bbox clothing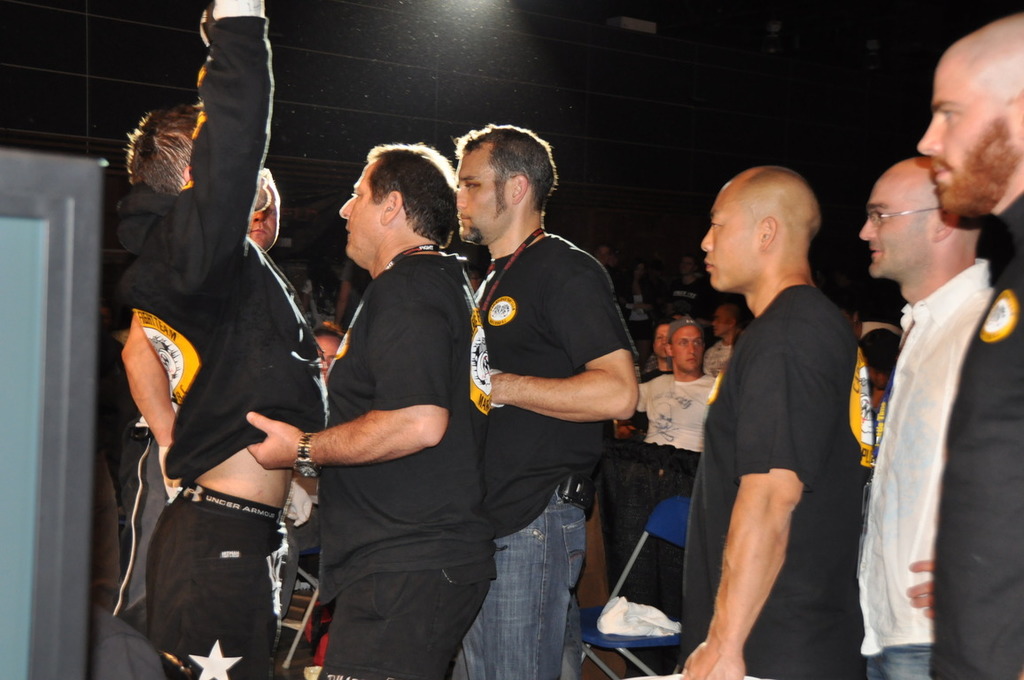
bbox(92, 607, 174, 679)
